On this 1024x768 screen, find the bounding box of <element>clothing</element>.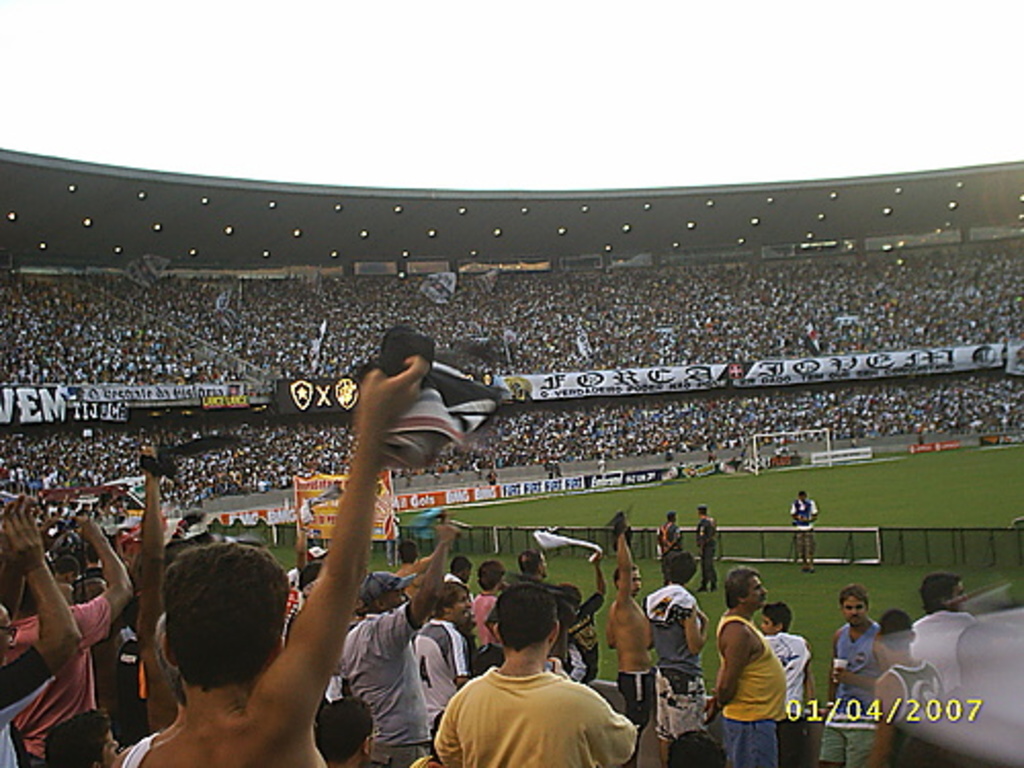
Bounding box: bbox(909, 608, 969, 690).
